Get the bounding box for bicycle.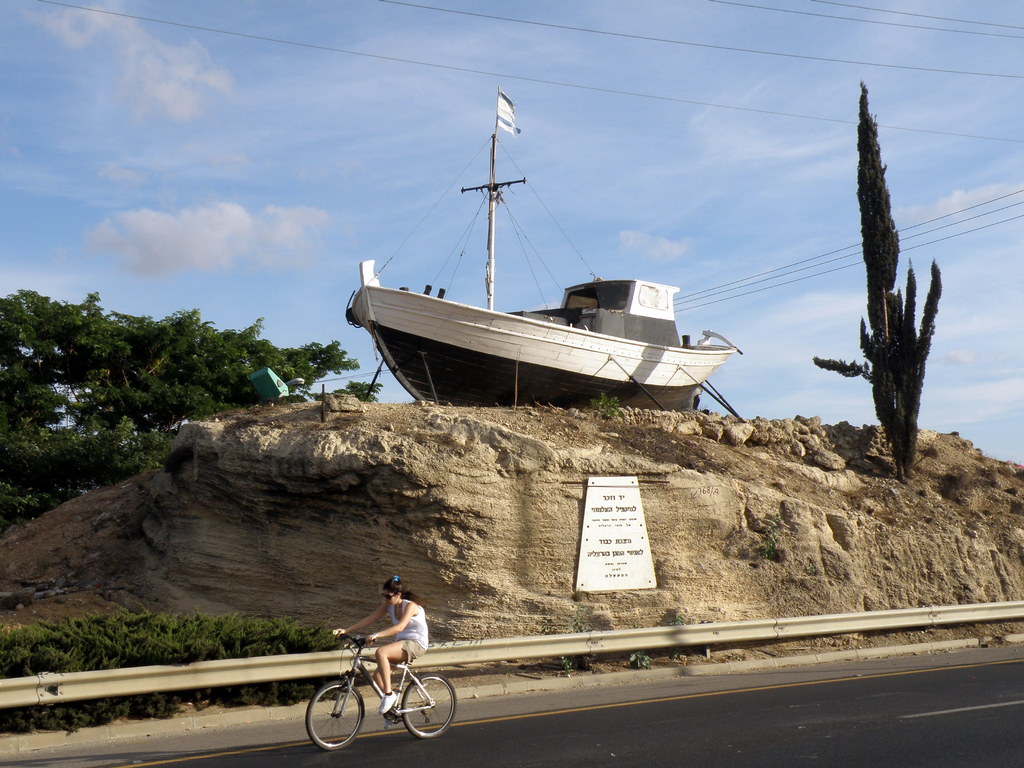
{"x1": 305, "y1": 635, "x2": 461, "y2": 753}.
